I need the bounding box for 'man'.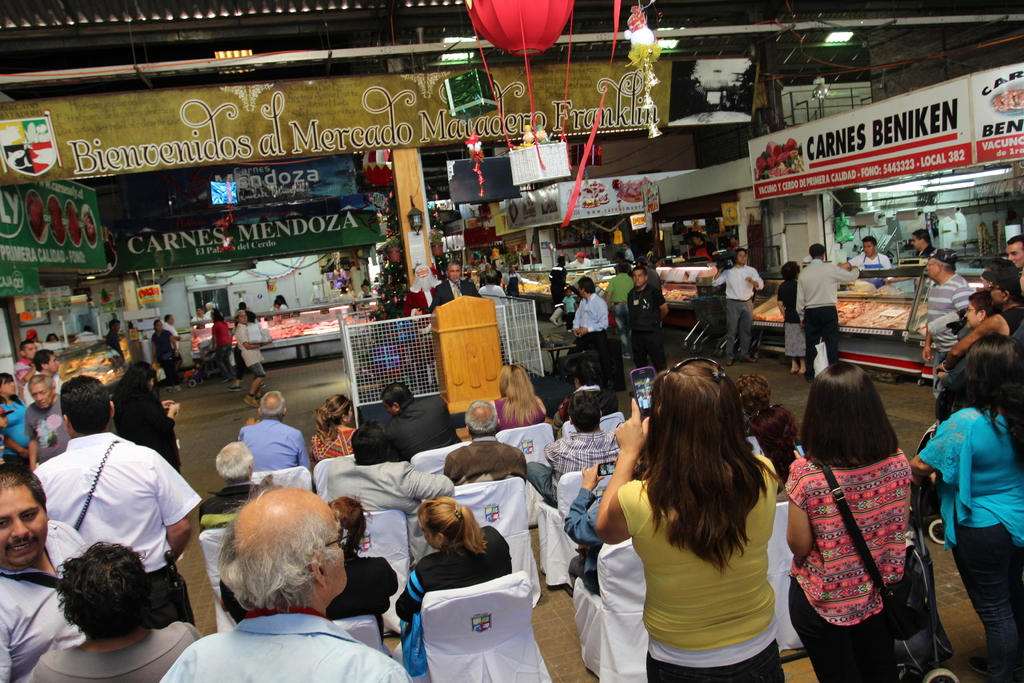
Here it is: box(708, 252, 765, 366).
